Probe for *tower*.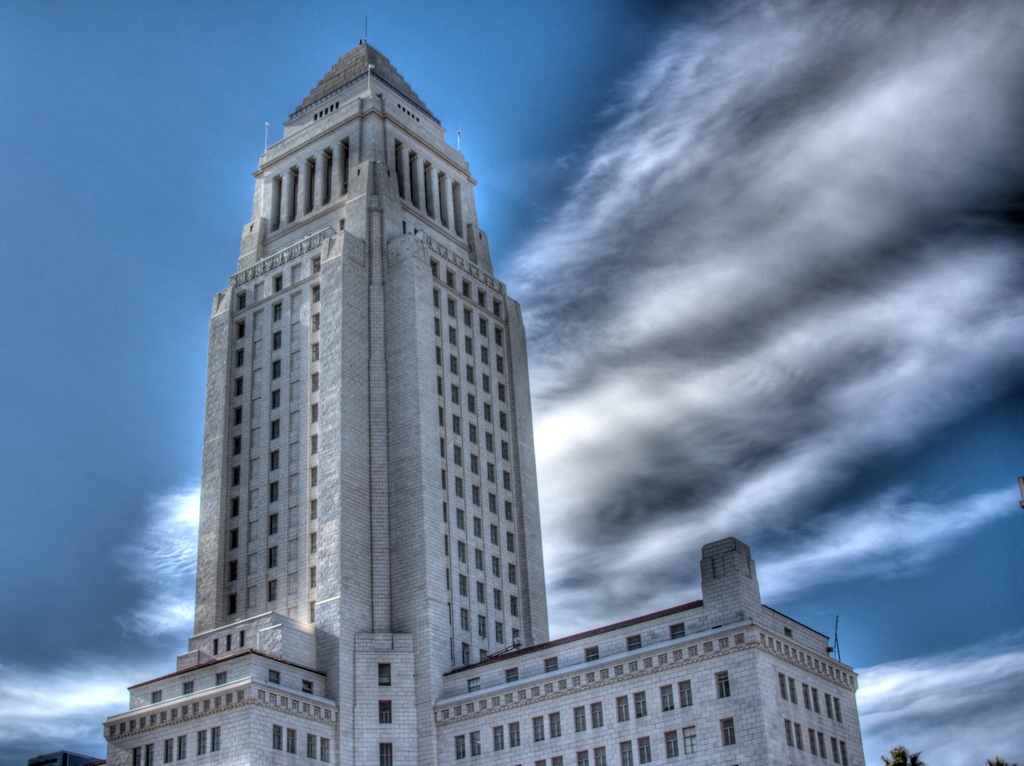
Probe result: rect(103, 15, 869, 765).
